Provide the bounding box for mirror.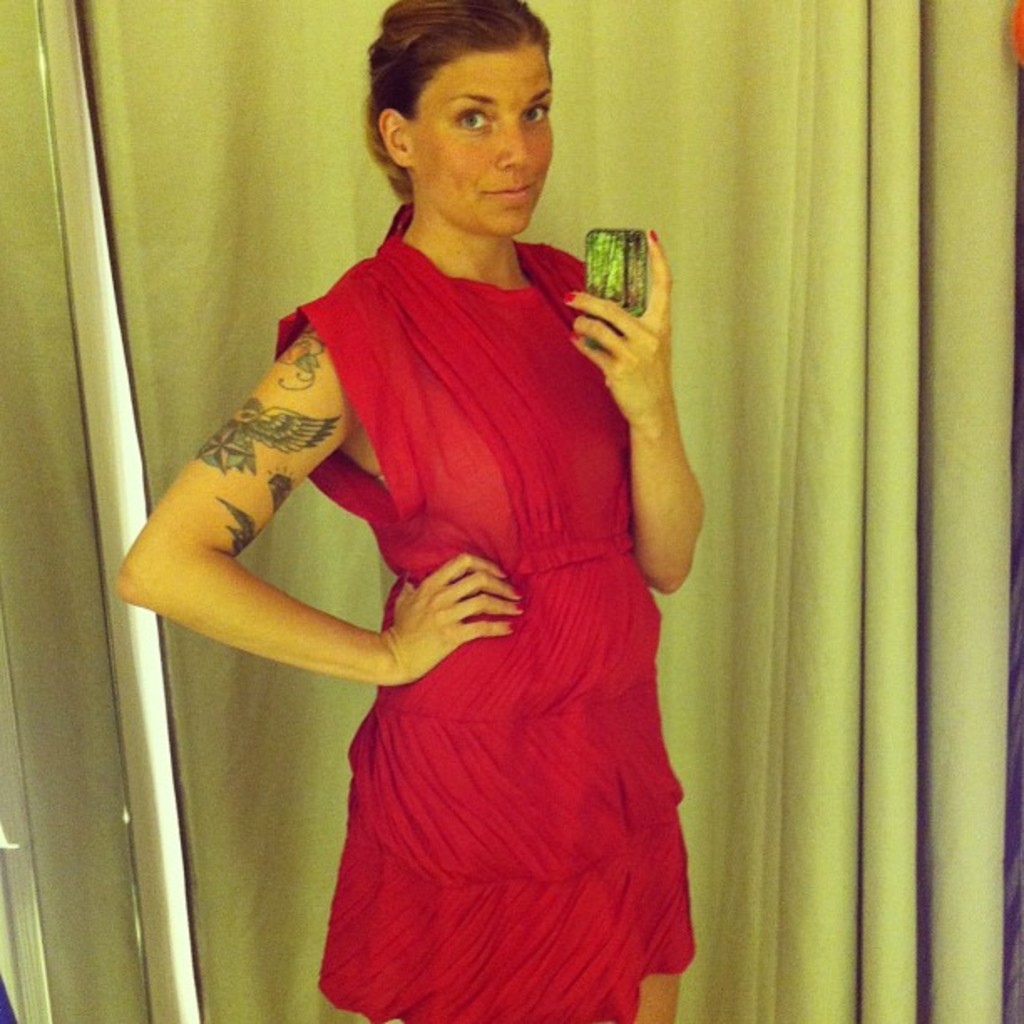
{"left": 0, "top": 0, "right": 1022, "bottom": 1022}.
